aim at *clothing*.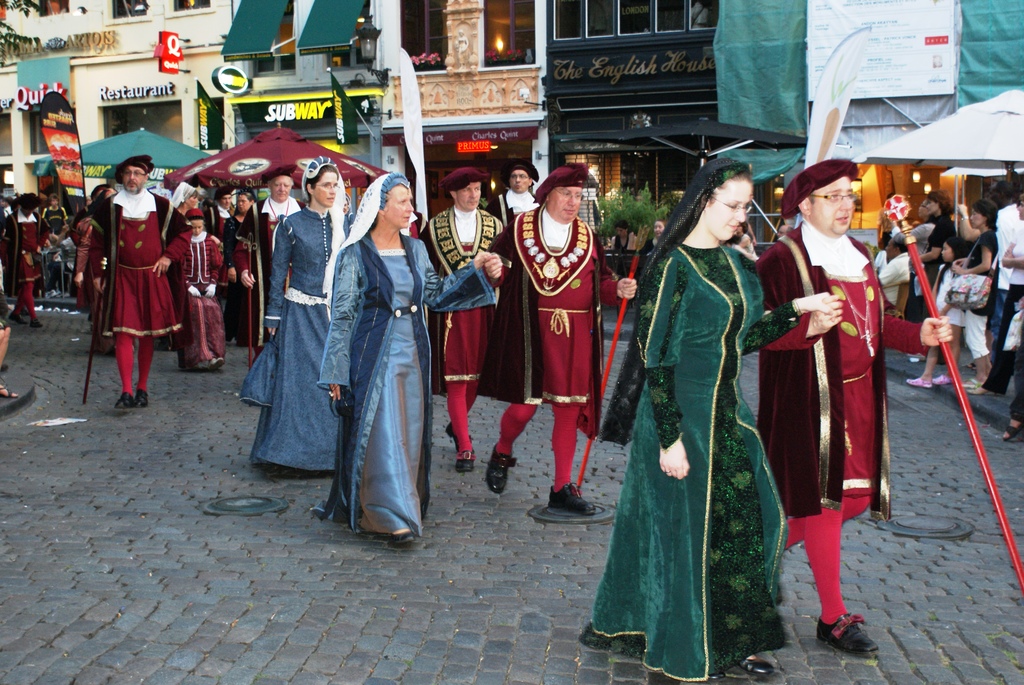
Aimed at (593,161,807,684).
